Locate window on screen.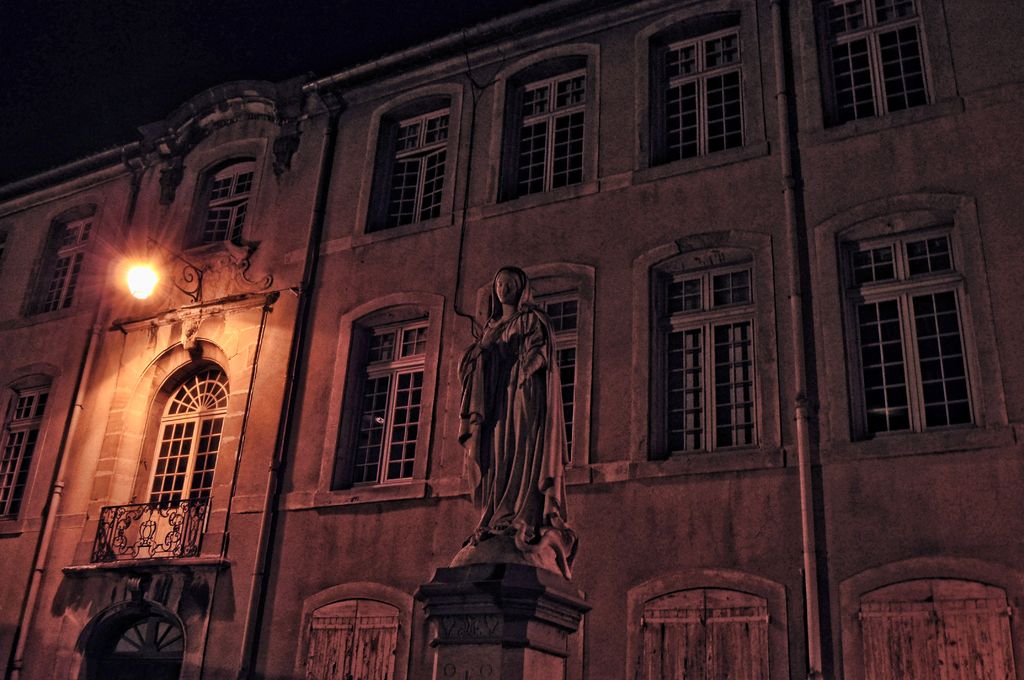
On screen at (left=448, top=261, right=596, bottom=498).
